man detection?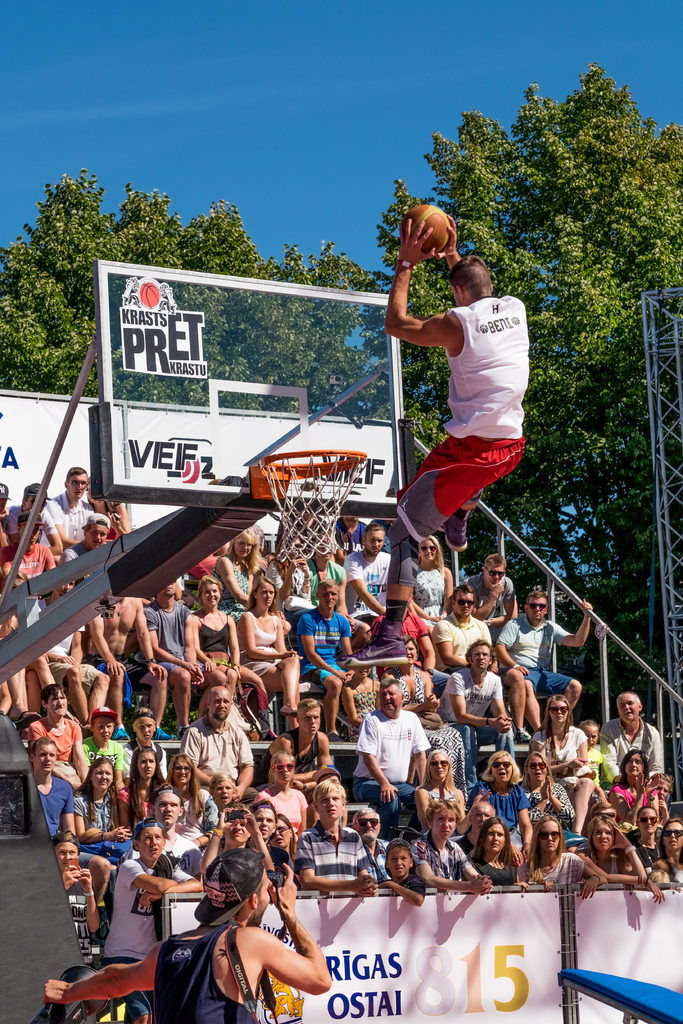
x1=40 y1=844 x2=331 y2=1023
